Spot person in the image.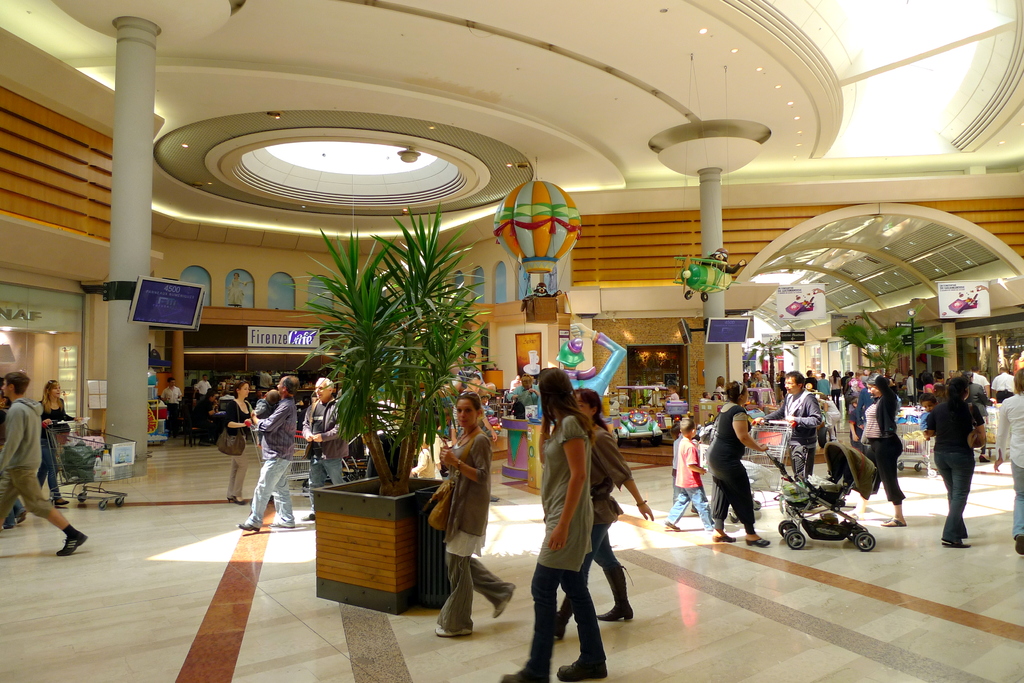
person found at l=553, t=385, r=654, b=639.
